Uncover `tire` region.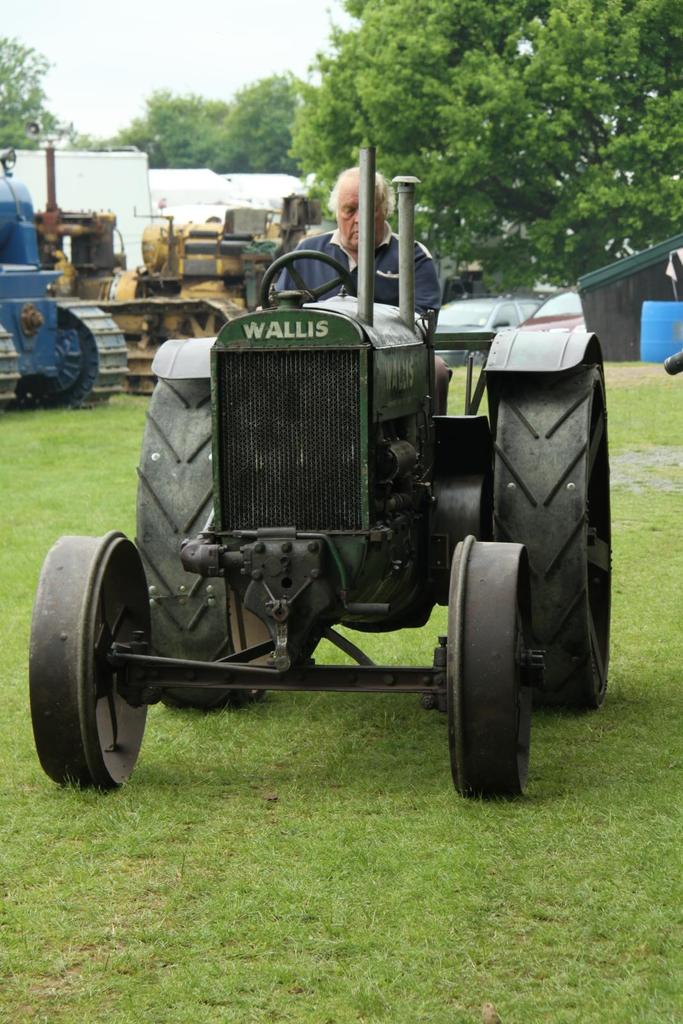
Uncovered: detection(37, 540, 149, 802).
